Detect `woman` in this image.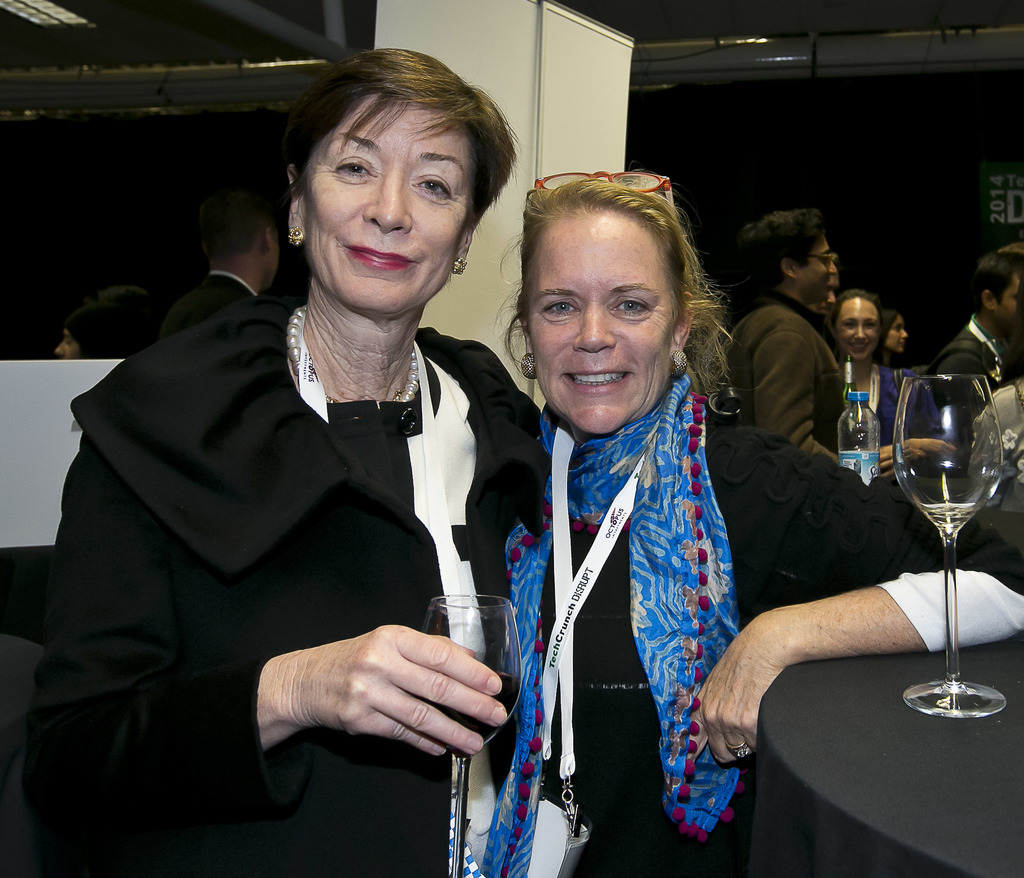
Detection: select_region(879, 313, 913, 367).
